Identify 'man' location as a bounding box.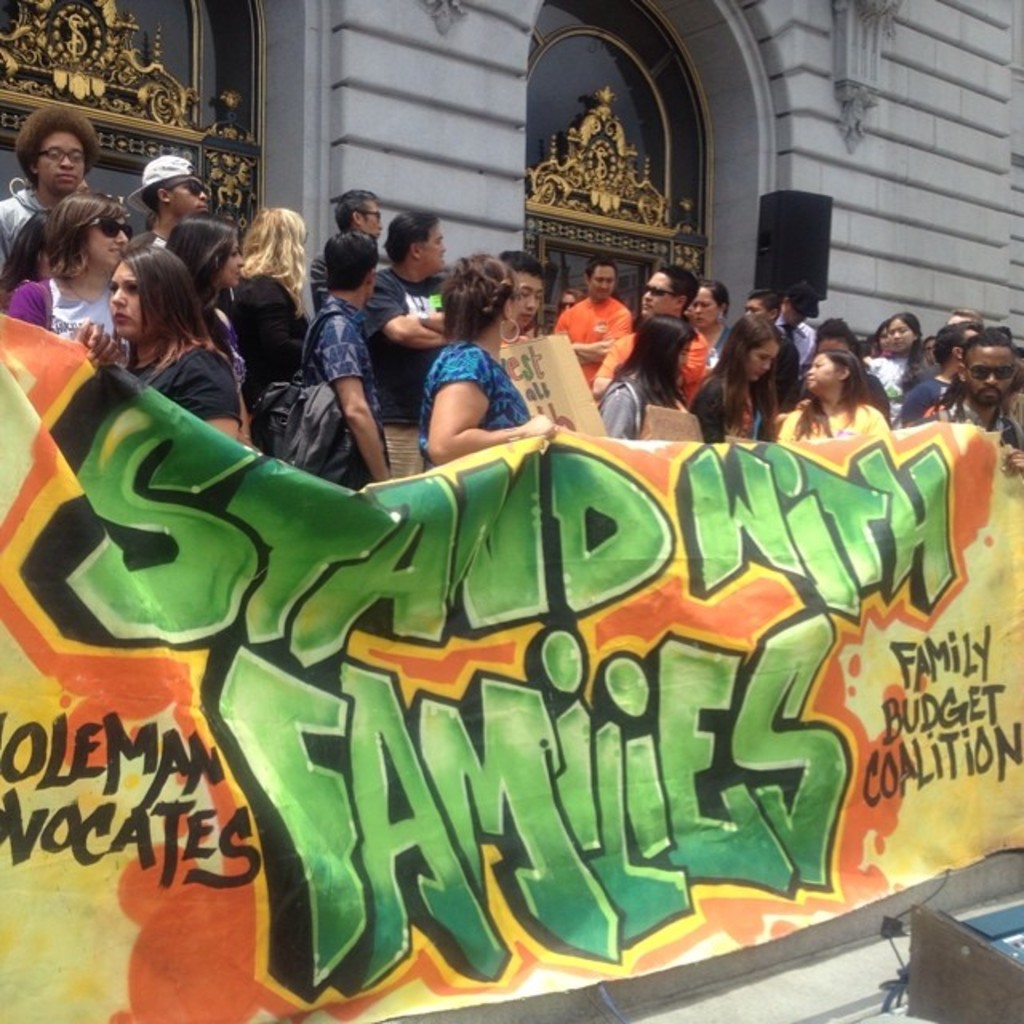
(742,290,782,325).
